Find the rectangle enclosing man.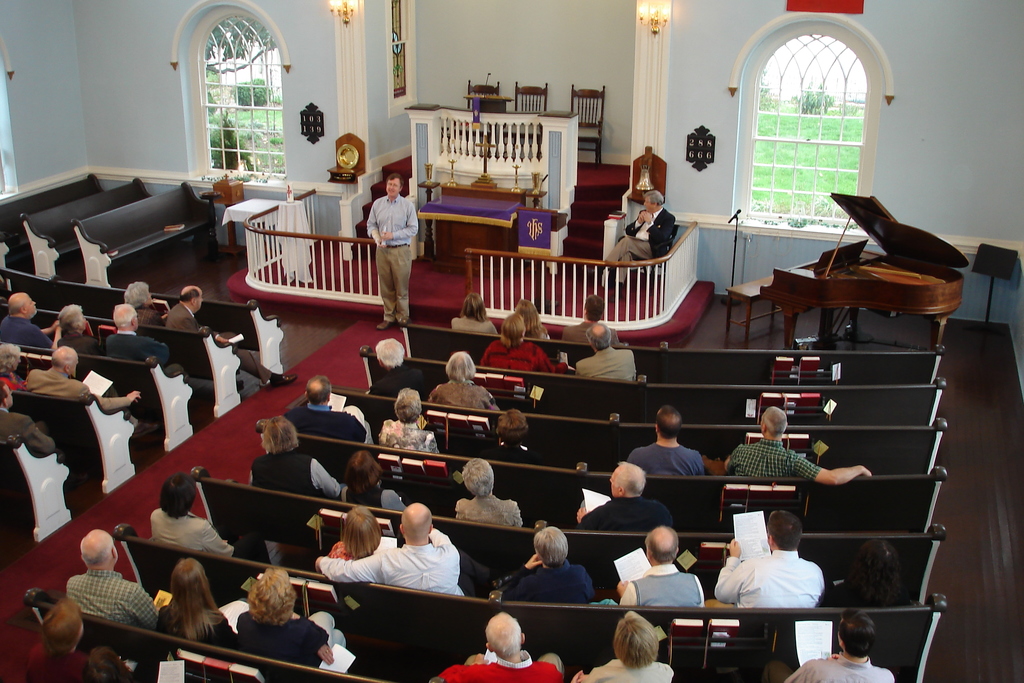
select_region(431, 614, 563, 682).
